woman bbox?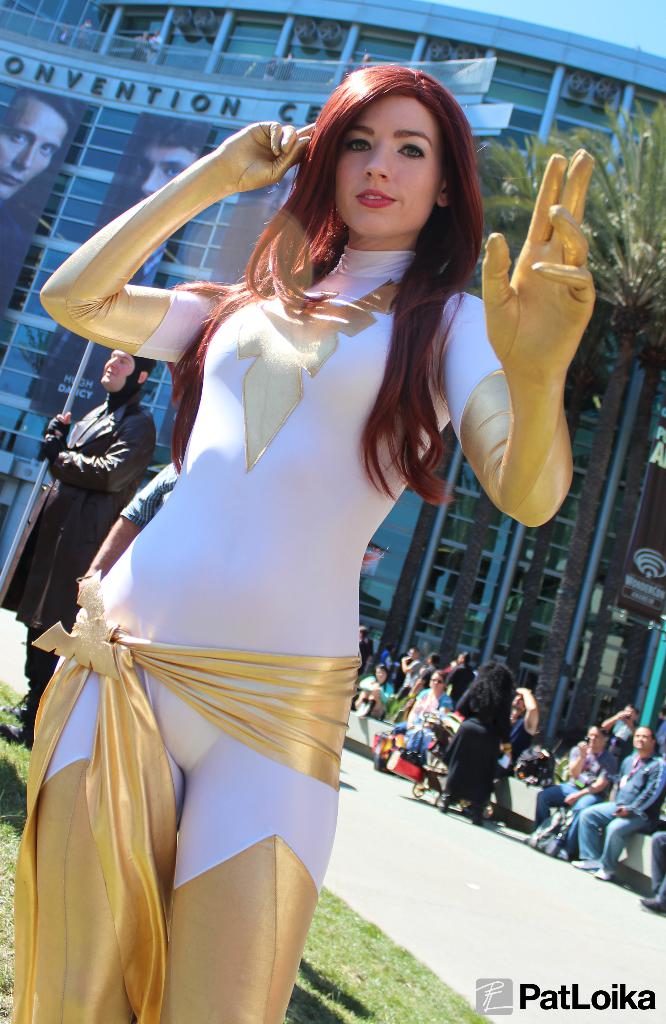
box=[404, 675, 452, 732]
